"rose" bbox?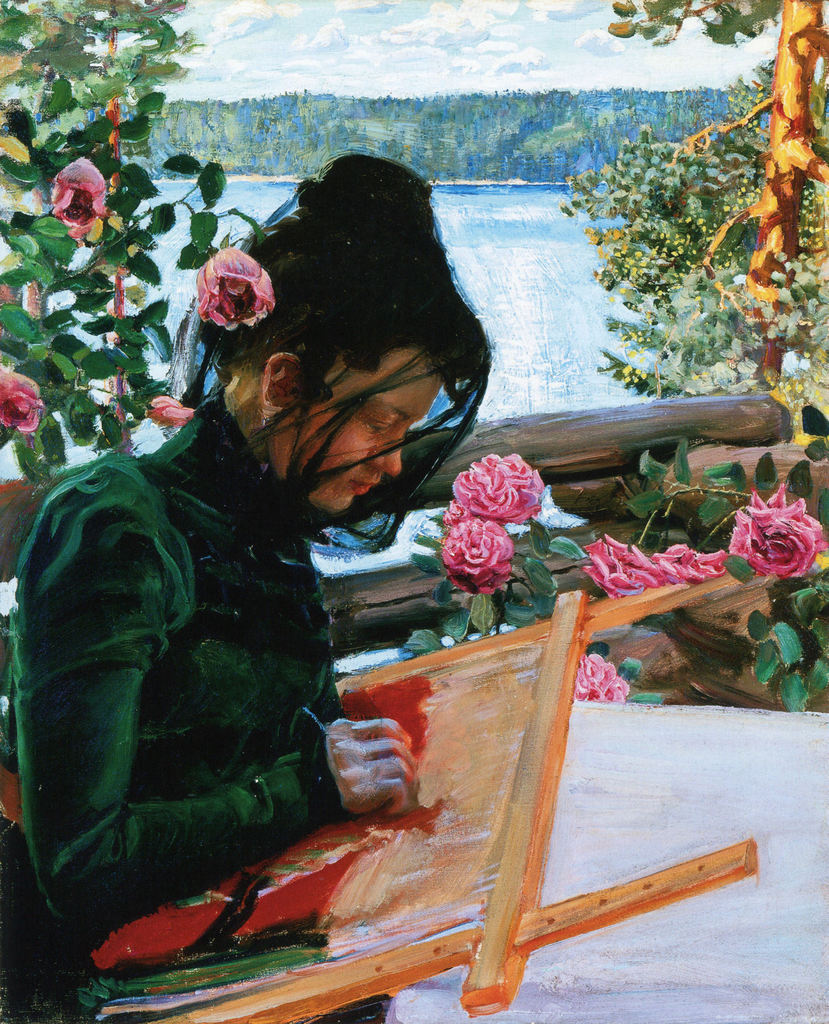
x1=649, y1=543, x2=726, y2=585
